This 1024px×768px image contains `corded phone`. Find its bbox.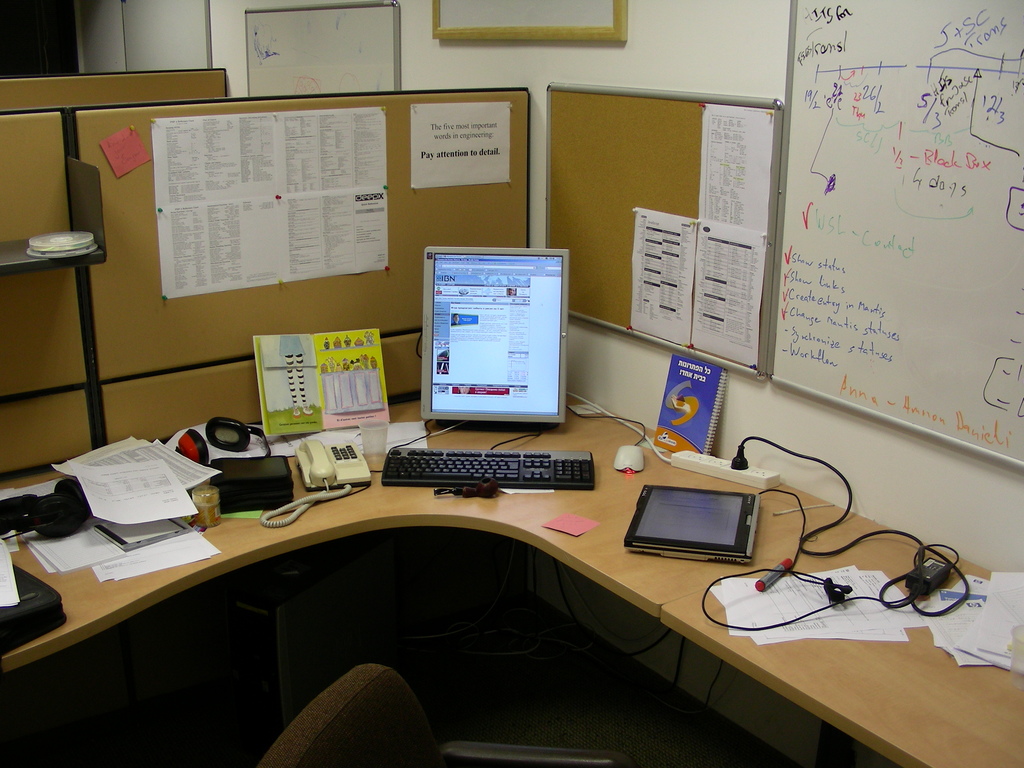
<region>264, 426, 373, 527</region>.
